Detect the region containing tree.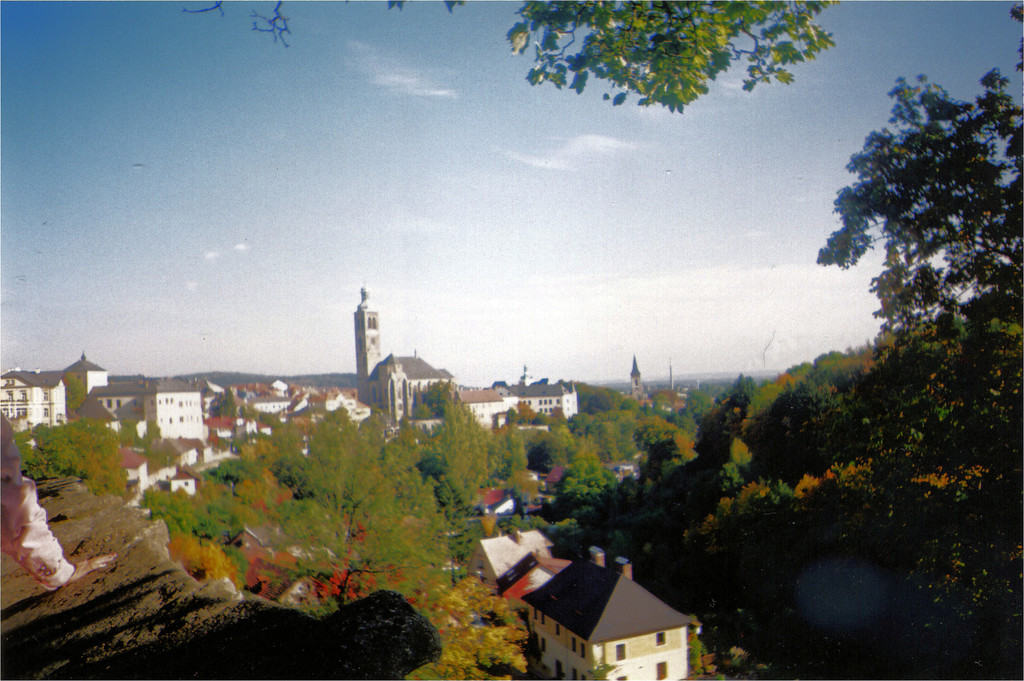
709,500,755,611.
